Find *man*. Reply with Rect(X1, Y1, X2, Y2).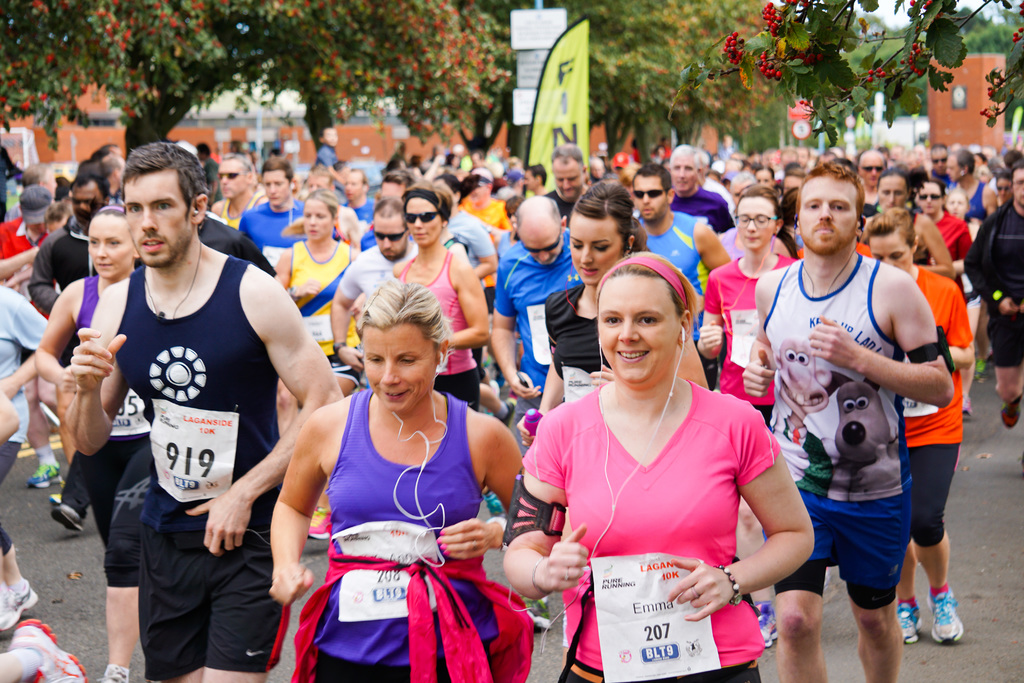
Rect(519, 142, 600, 274).
